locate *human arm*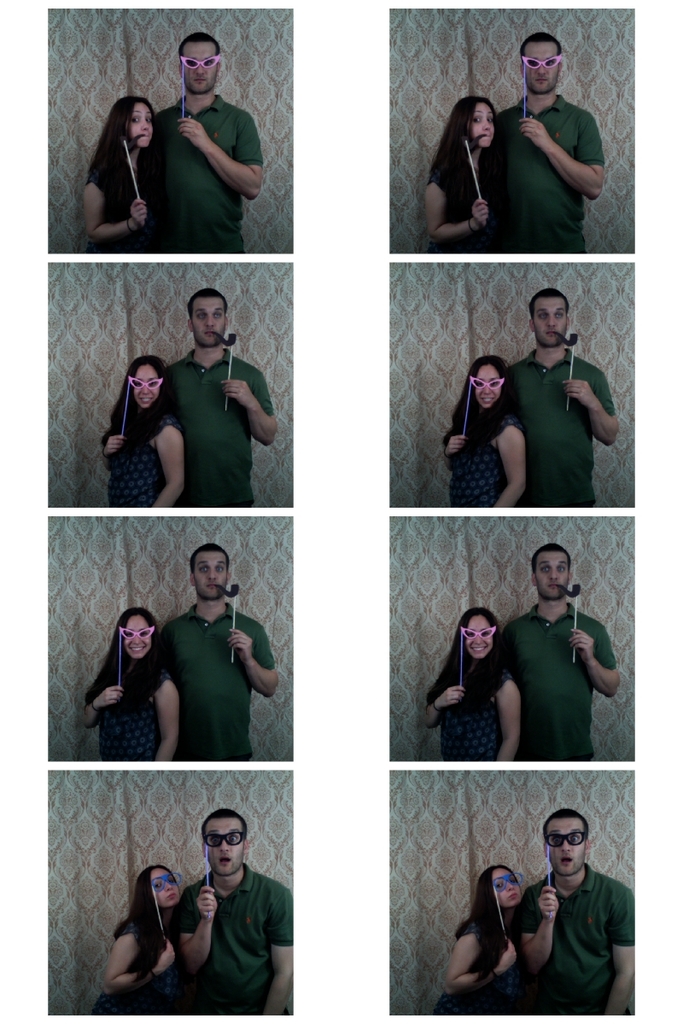
{"left": 236, "top": 364, "right": 287, "bottom": 451}
